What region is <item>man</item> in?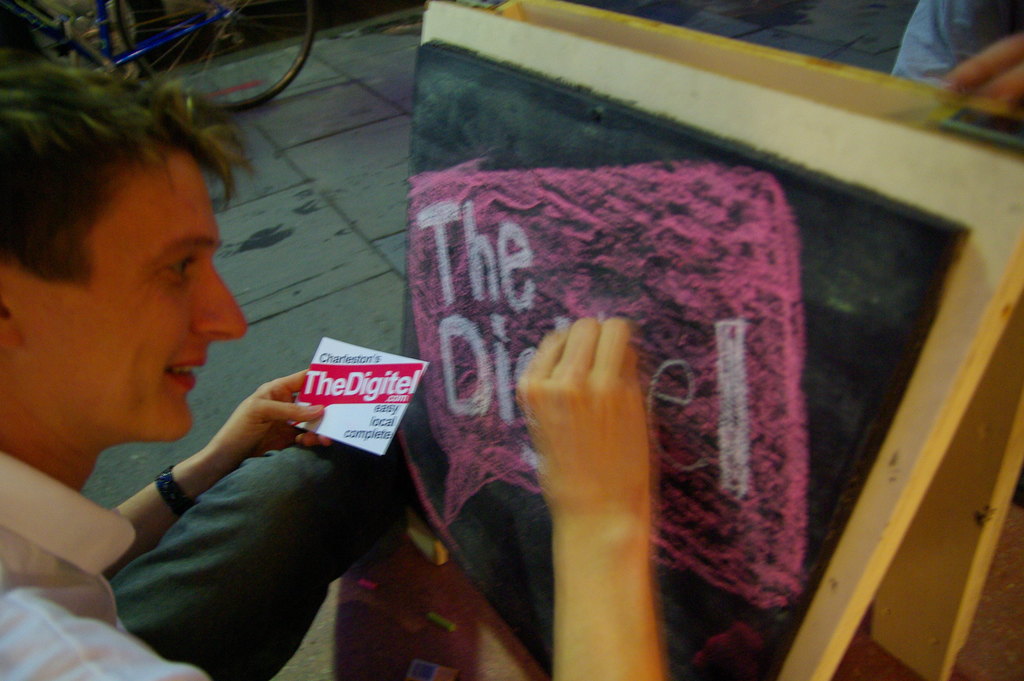
(888,0,1023,114).
